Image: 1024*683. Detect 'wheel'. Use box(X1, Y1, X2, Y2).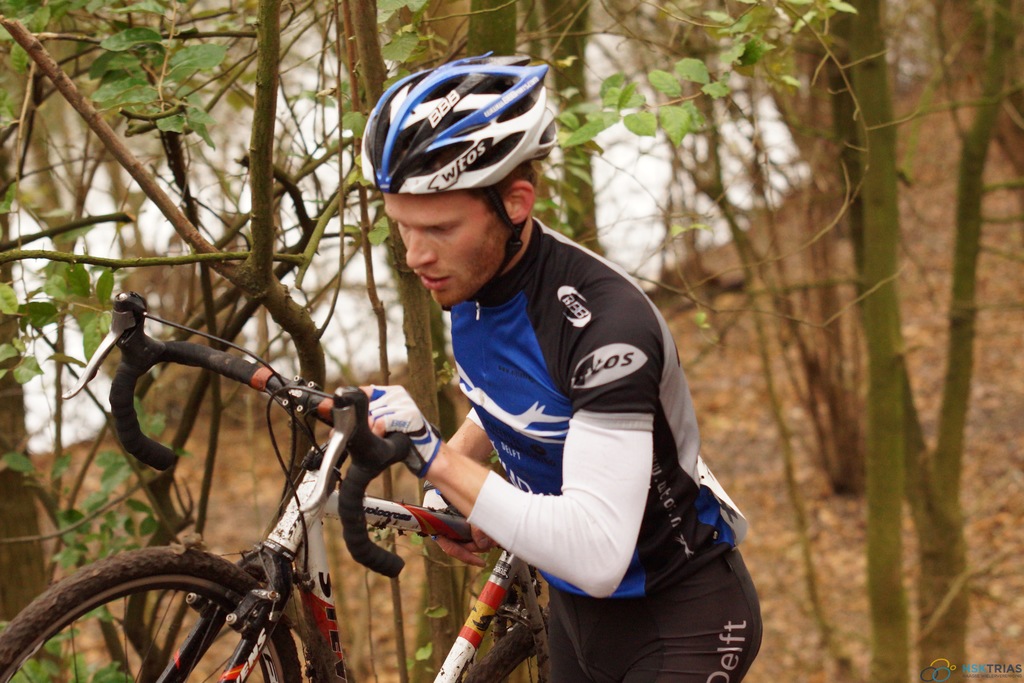
box(458, 612, 552, 682).
